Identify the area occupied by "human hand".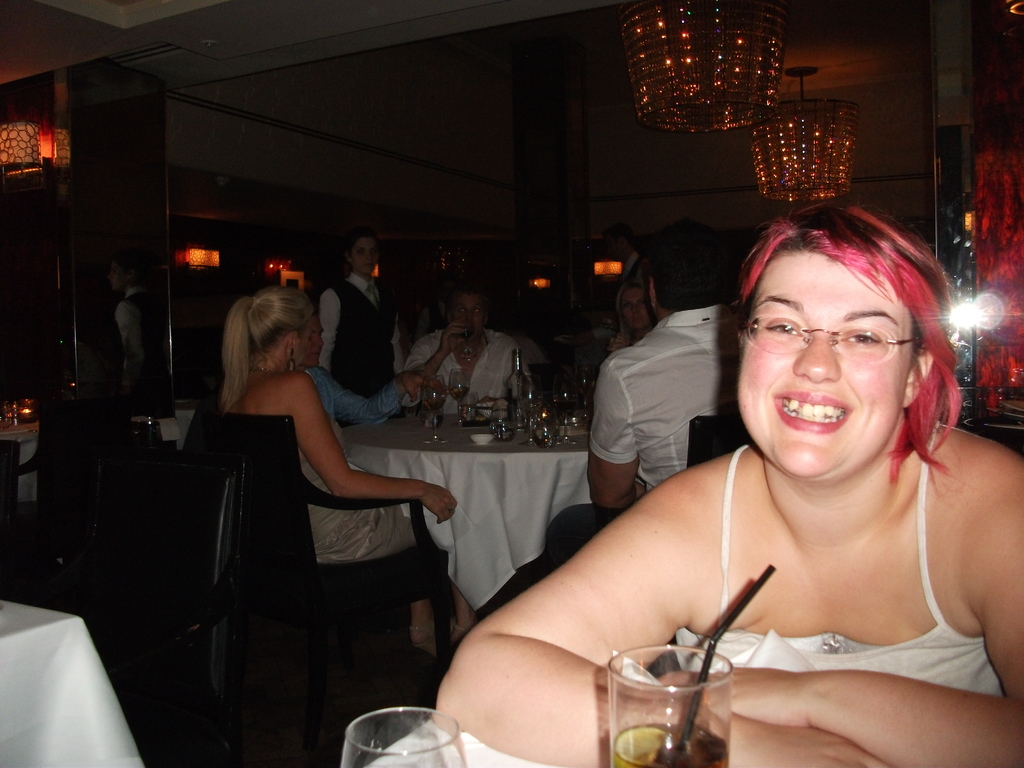
Area: 437 321 472 355.
